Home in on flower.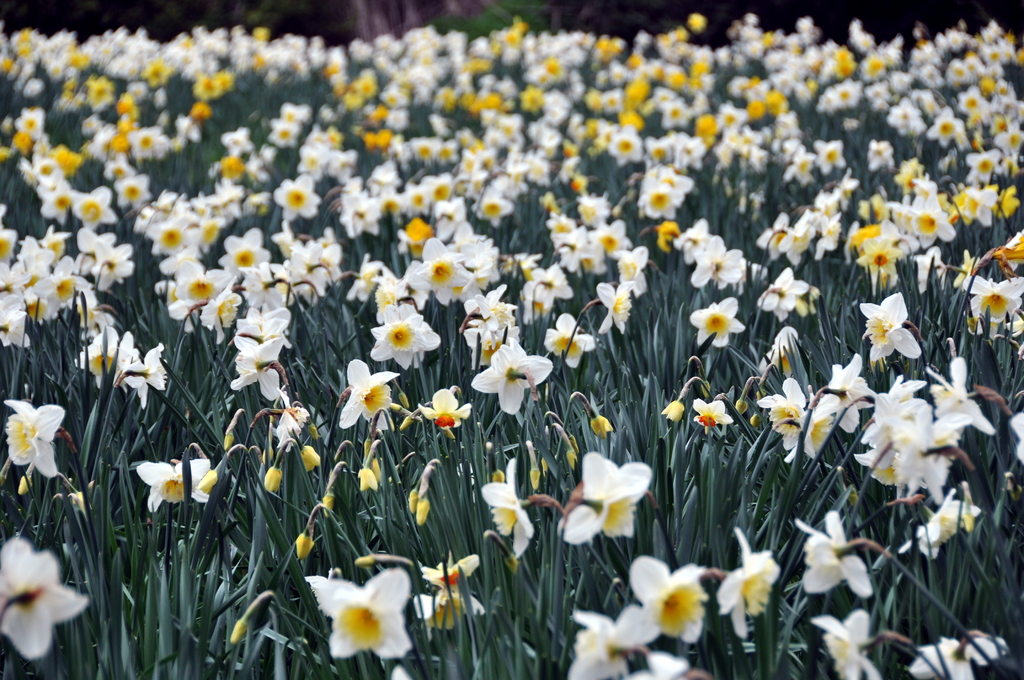
Homed in at region(598, 286, 635, 336).
